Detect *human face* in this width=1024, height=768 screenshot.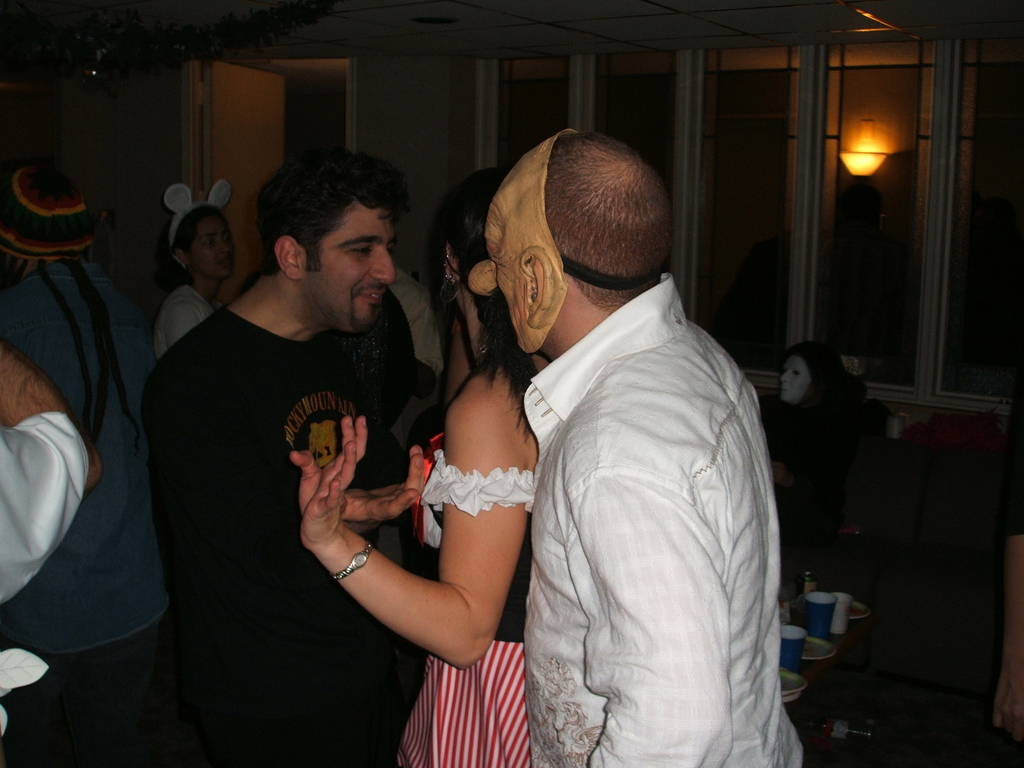
Detection: rect(190, 209, 237, 271).
